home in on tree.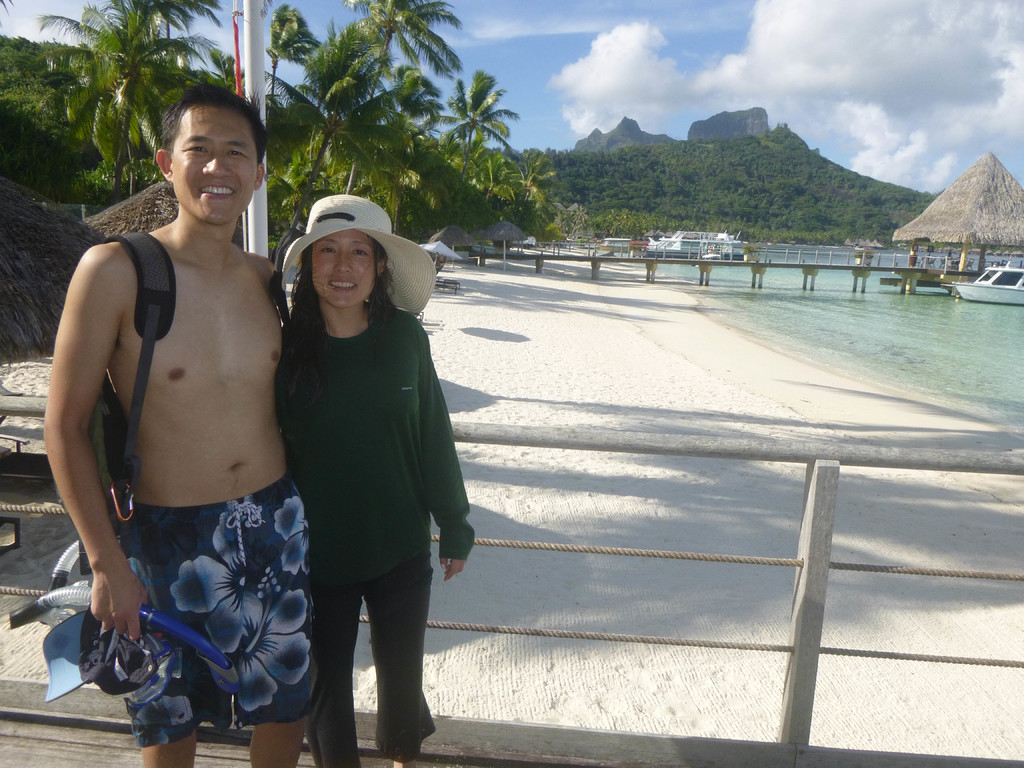
Homed in at {"left": 0, "top": 0, "right": 239, "bottom": 221}.
